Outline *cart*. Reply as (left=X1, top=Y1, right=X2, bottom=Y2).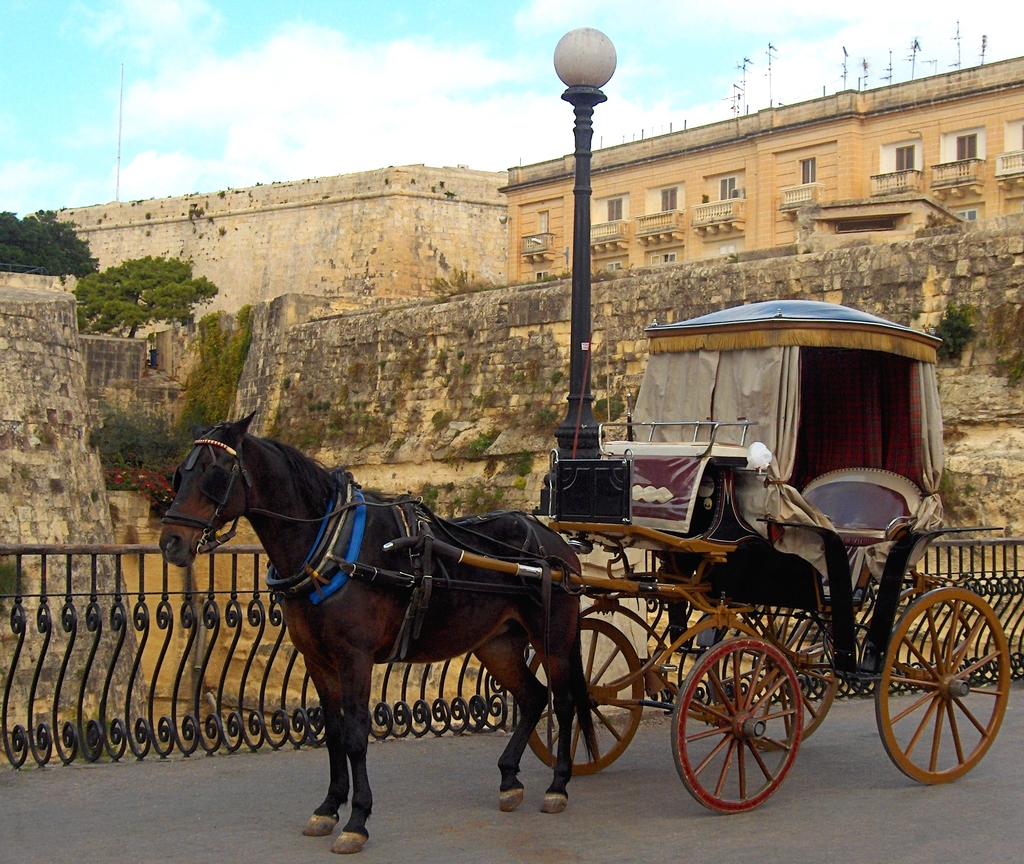
(left=384, top=298, right=1012, bottom=815).
